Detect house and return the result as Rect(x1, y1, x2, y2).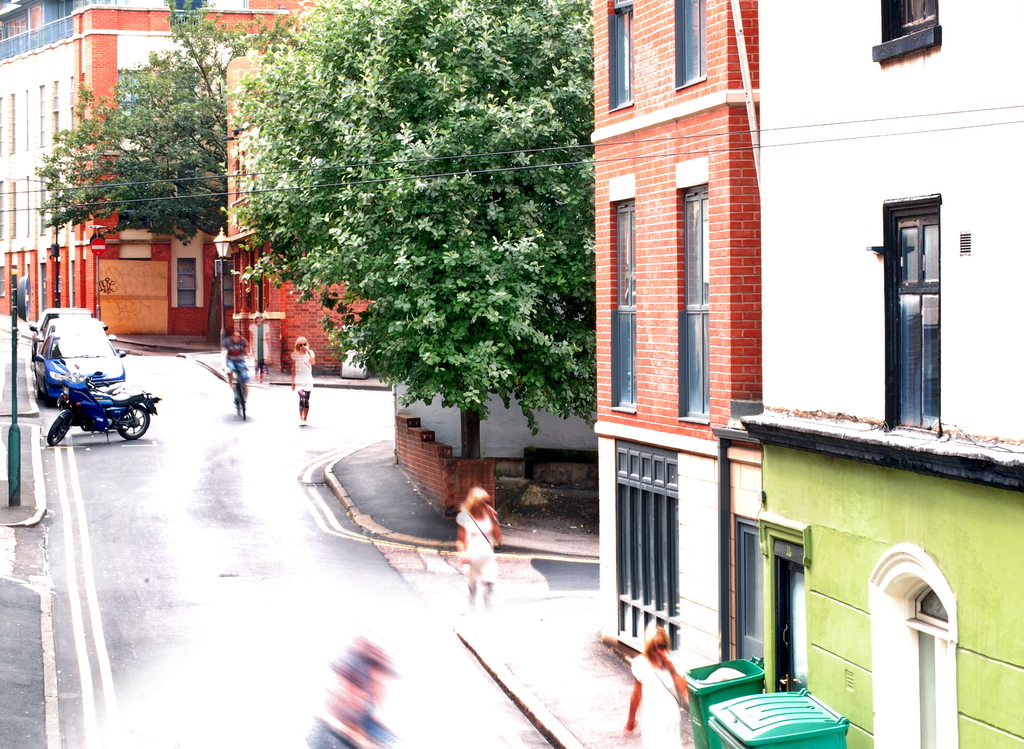
Rect(595, 0, 1023, 748).
